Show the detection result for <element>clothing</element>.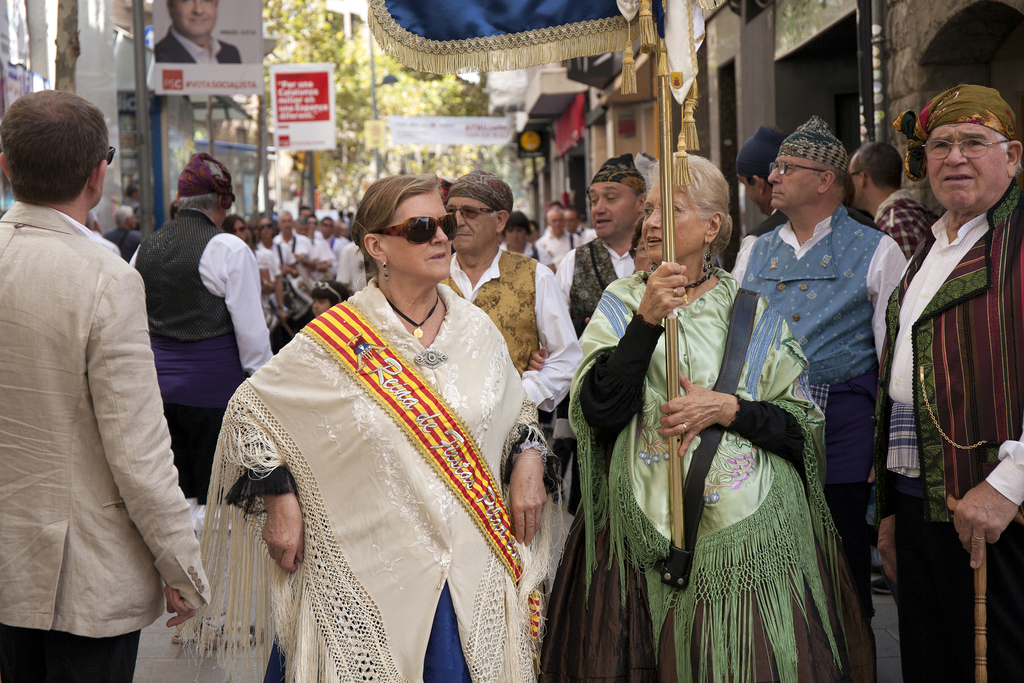
x1=102 y1=227 x2=144 y2=262.
